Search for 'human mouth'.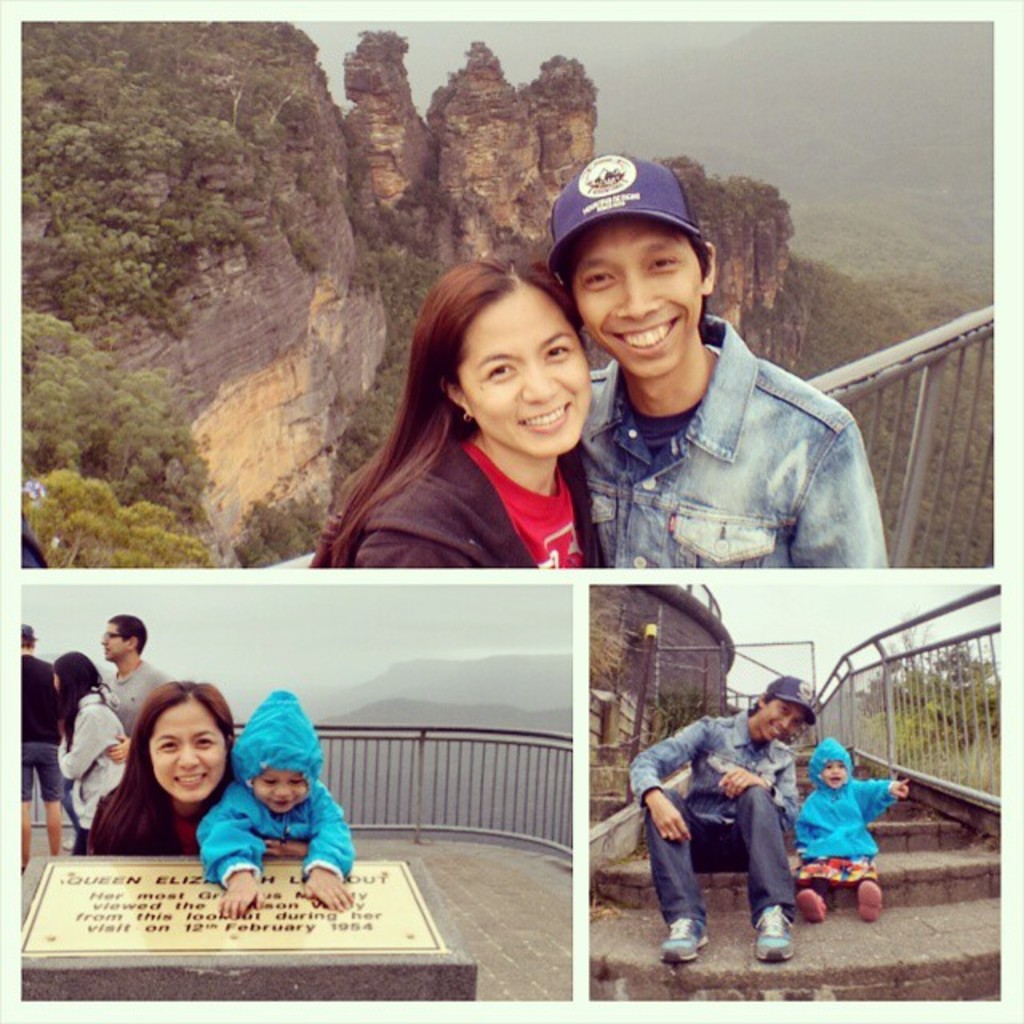
Found at x1=523, y1=397, x2=571, y2=432.
